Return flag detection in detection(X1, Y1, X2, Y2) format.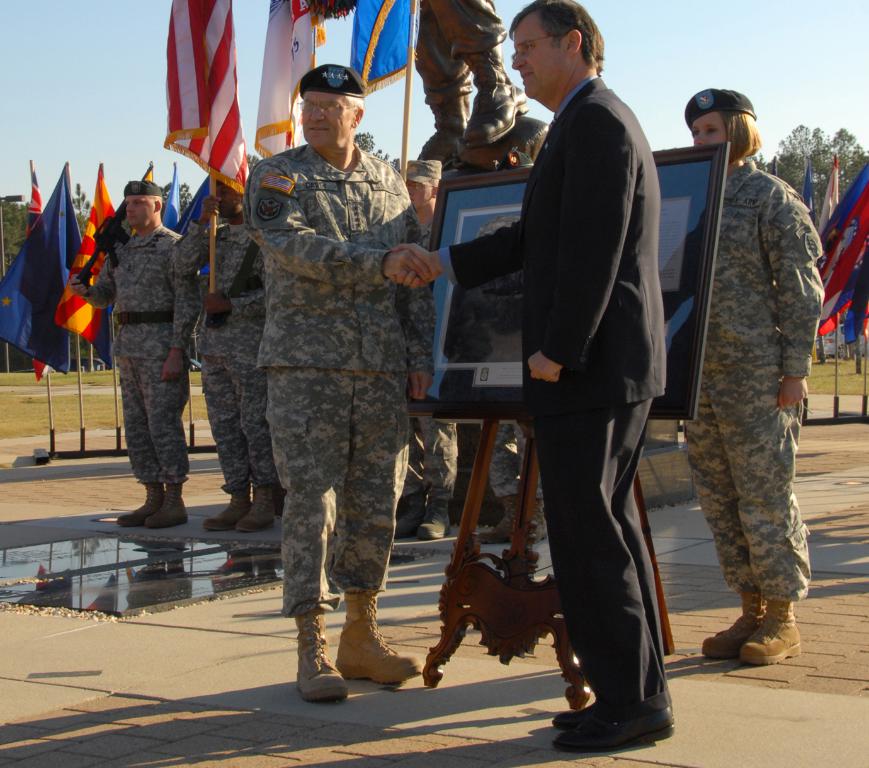
detection(22, 161, 52, 379).
